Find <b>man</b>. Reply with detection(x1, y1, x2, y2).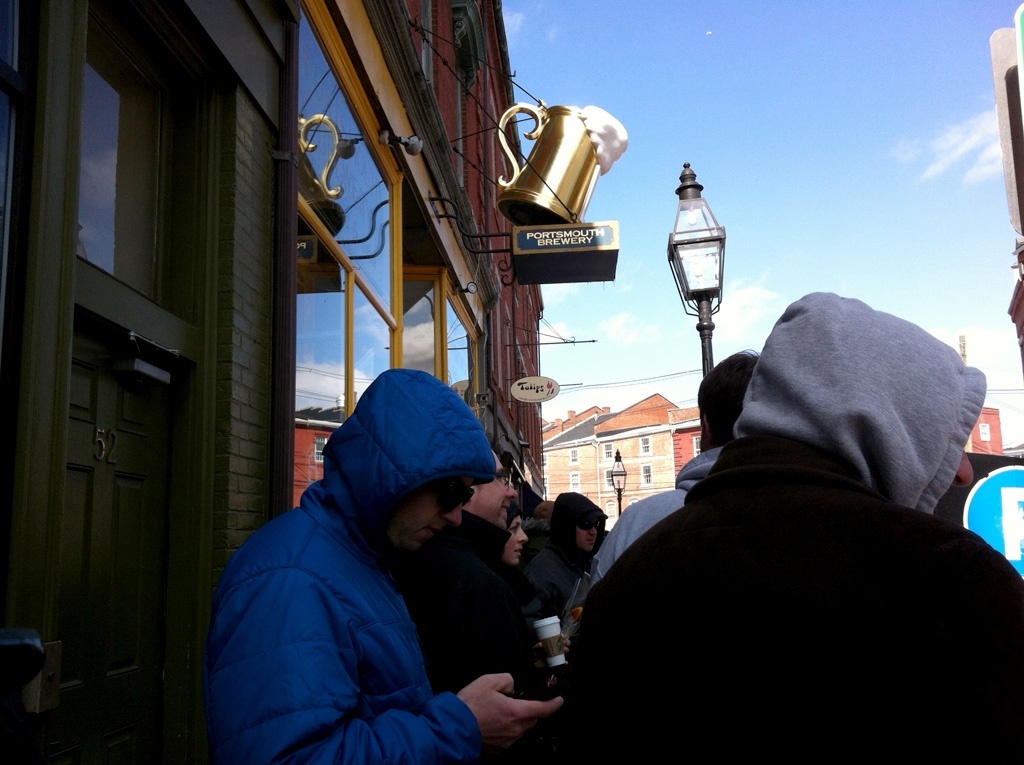
detection(549, 277, 1005, 756).
